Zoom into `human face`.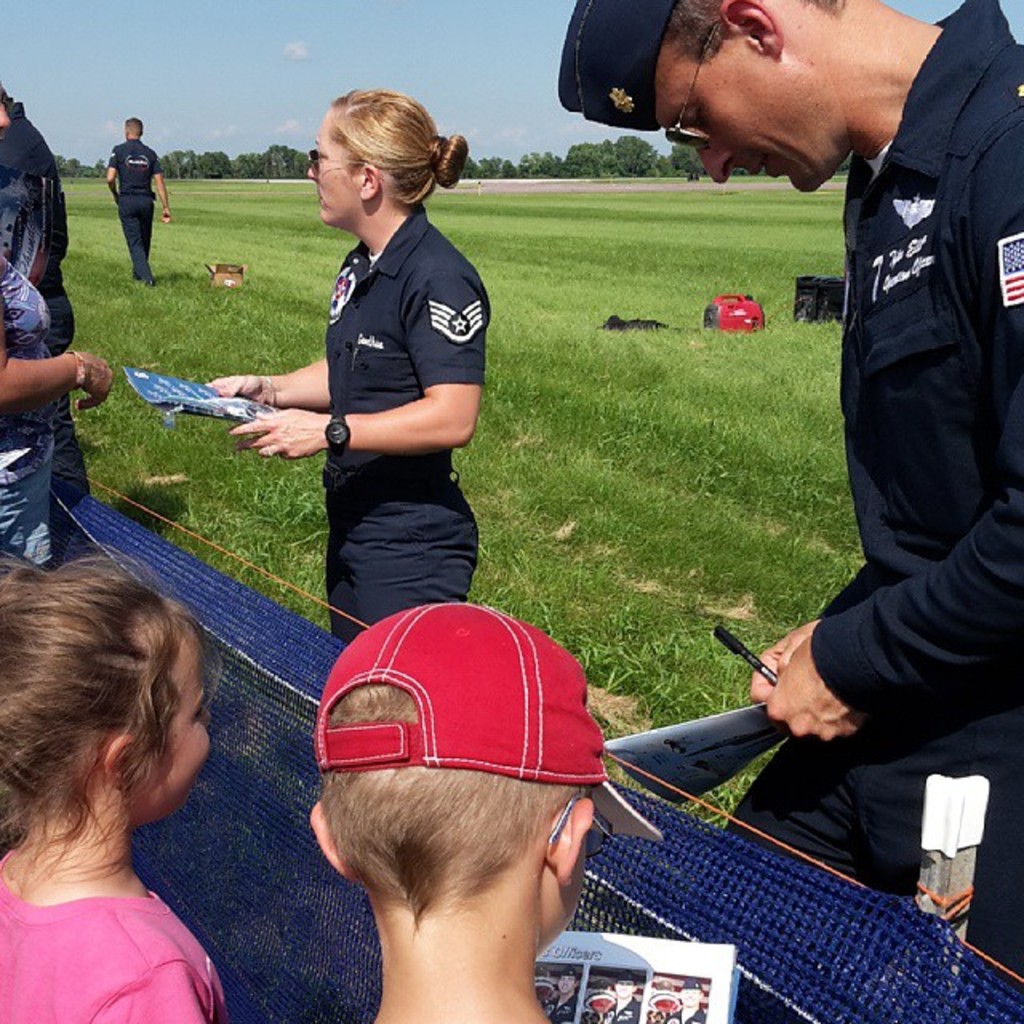
Zoom target: (left=539, top=987, right=549, bottom=998).
